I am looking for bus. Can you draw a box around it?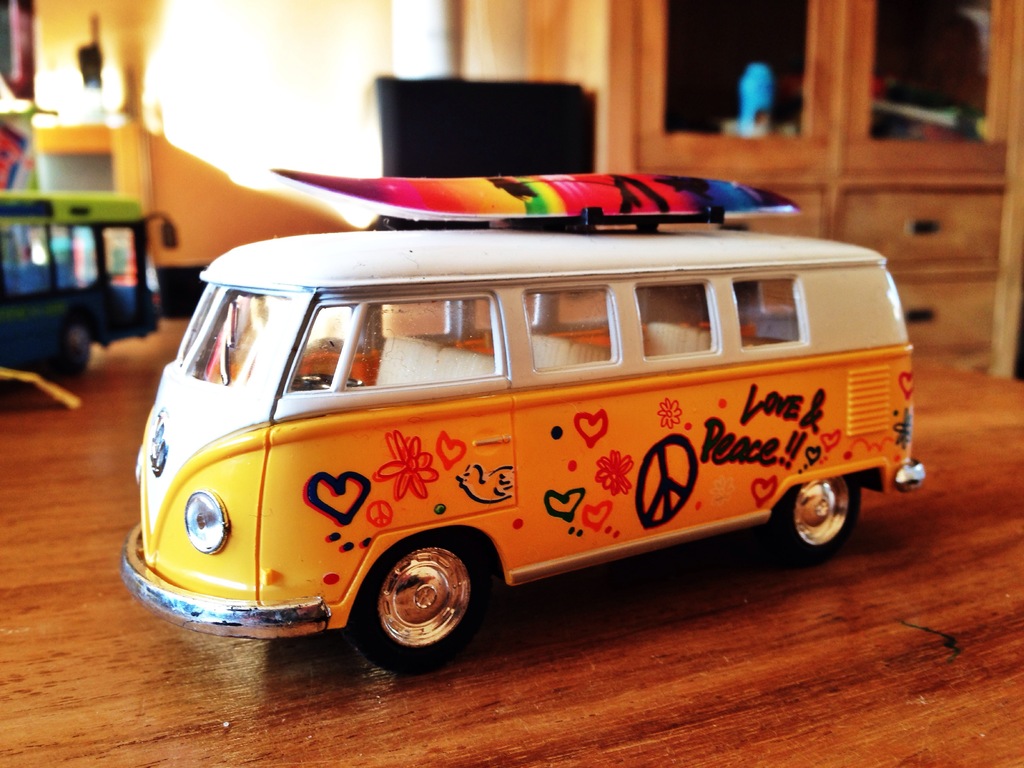
Sure, the bounding box is 117,205,931,668.
